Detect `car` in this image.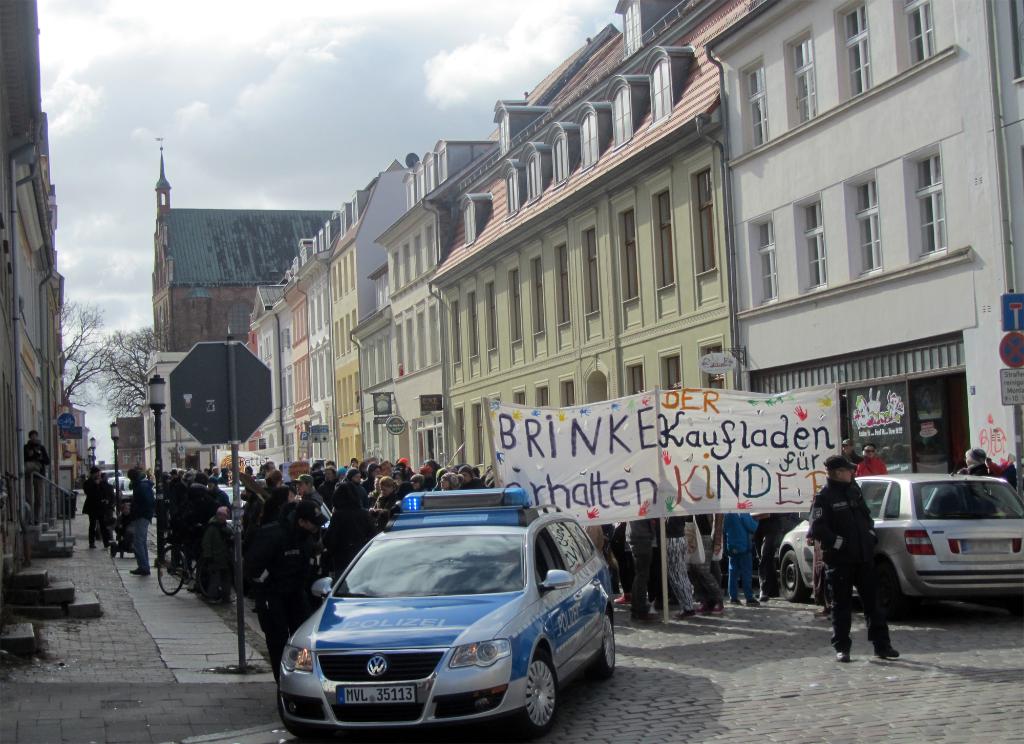
Detection: 251:502:637:734.
